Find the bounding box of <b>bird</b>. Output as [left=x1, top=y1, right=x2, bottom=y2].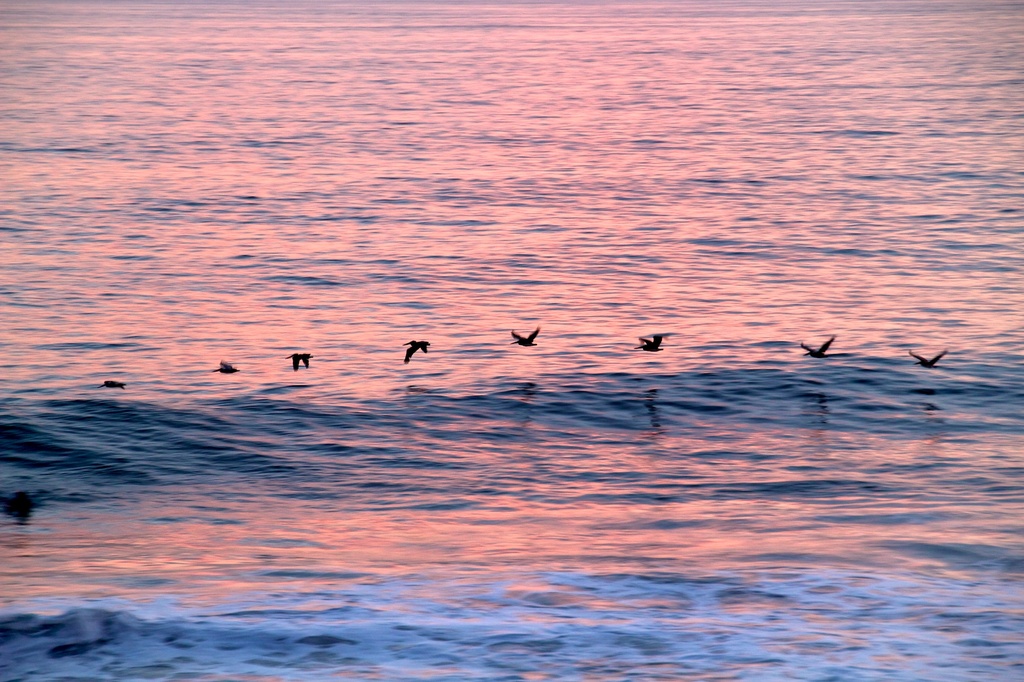
[left=508, top=324, right=543, bottom=349].
